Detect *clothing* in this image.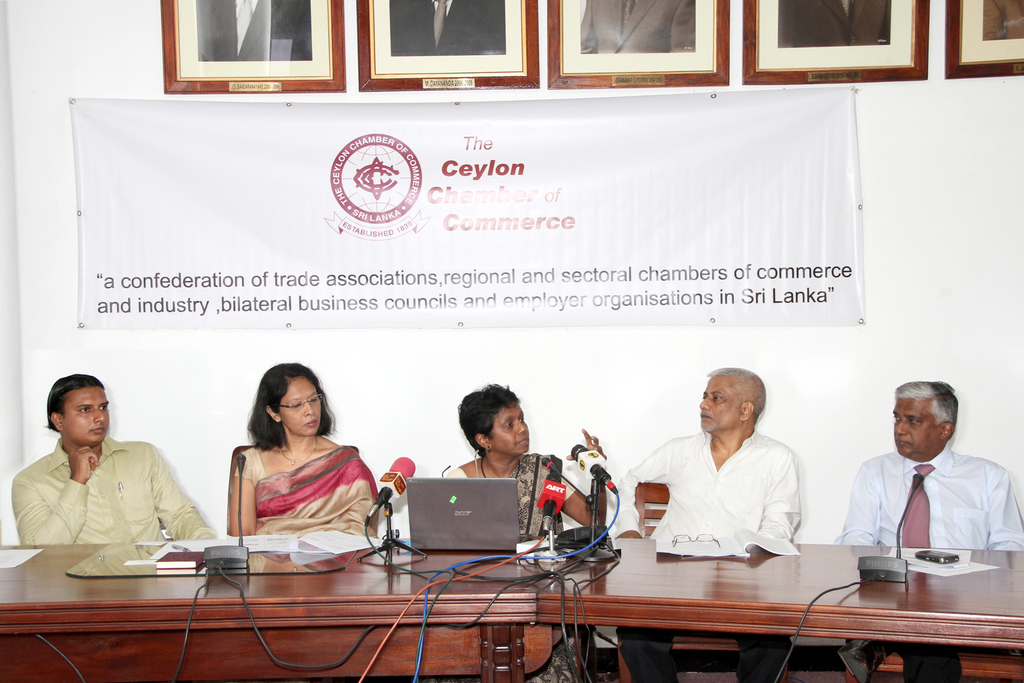
Detection: [777,0,890,45].
